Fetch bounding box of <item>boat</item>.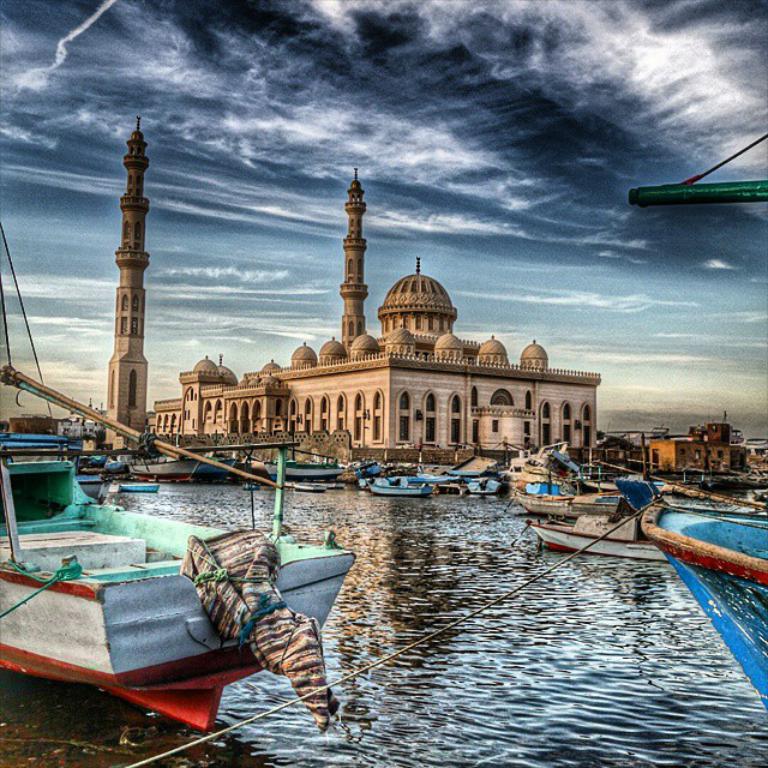
Bbox: (left=528, top=514, right=671, bottom=564).
